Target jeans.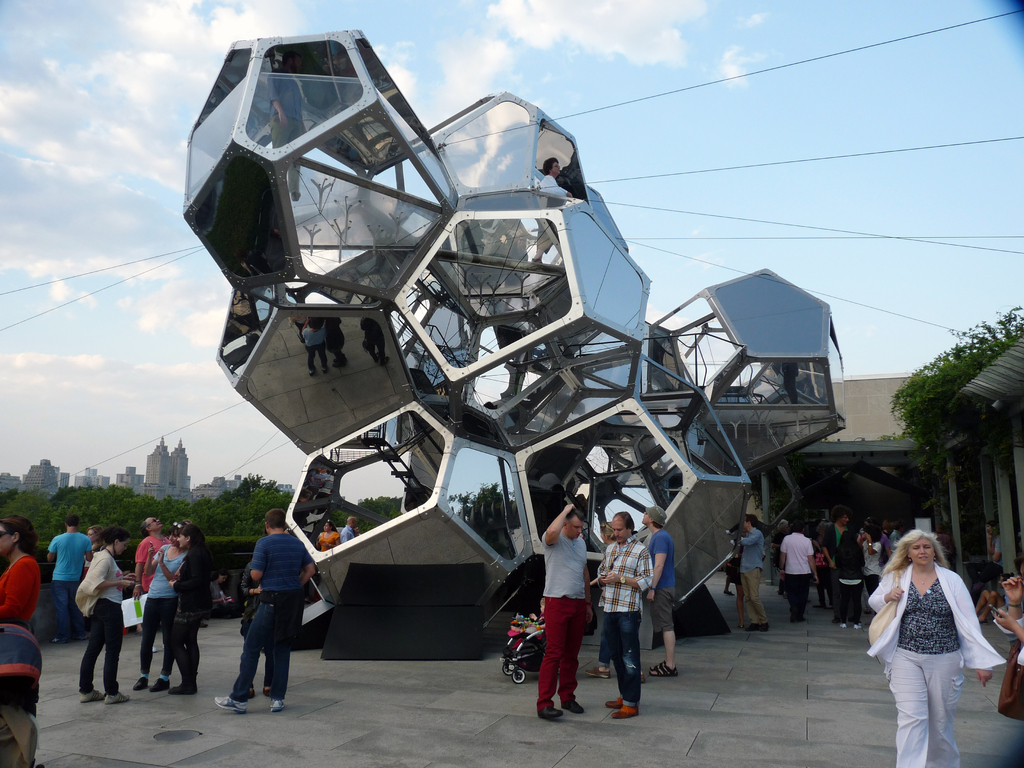
Target region: box=[139, 597, 175, 680].
